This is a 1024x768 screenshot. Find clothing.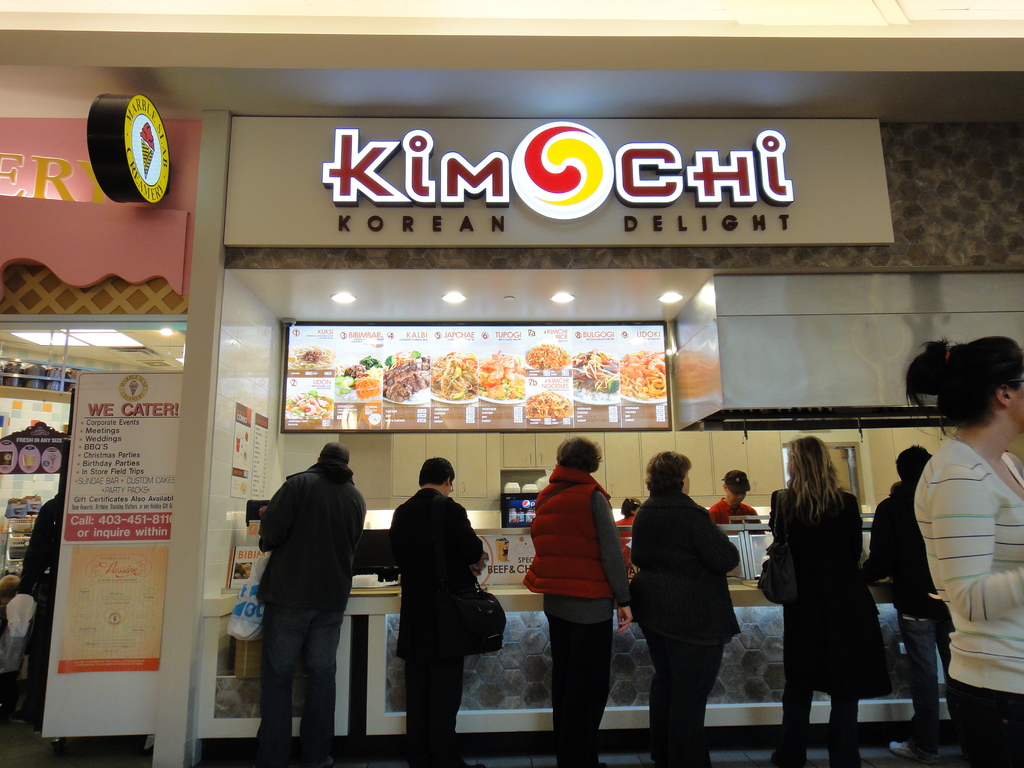
Bounding box: 874,483,953,748.
